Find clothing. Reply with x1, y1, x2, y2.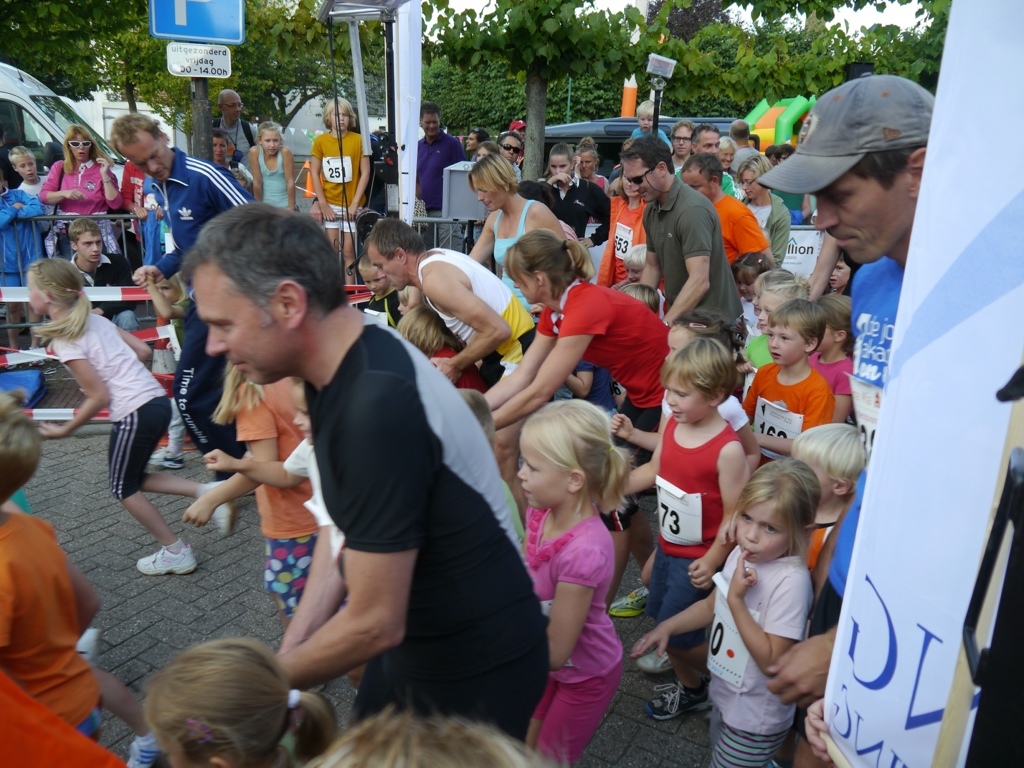
712, 707, 781, 767.
